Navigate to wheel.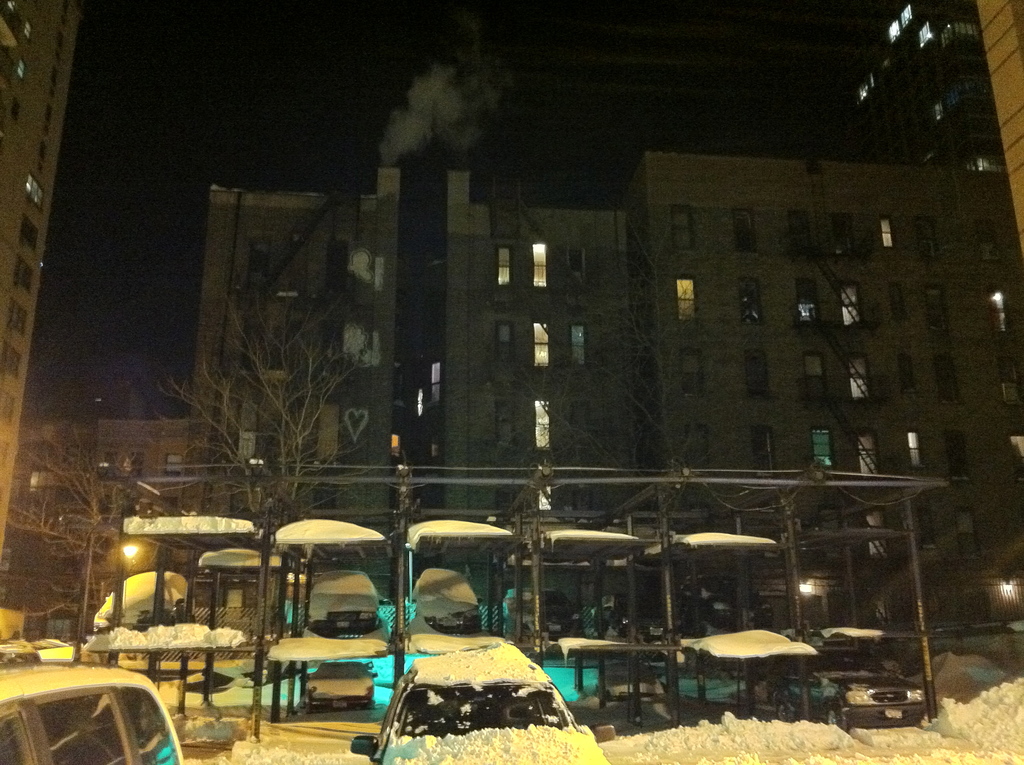
Navigation target: box=[824, 709, 846, 732].
